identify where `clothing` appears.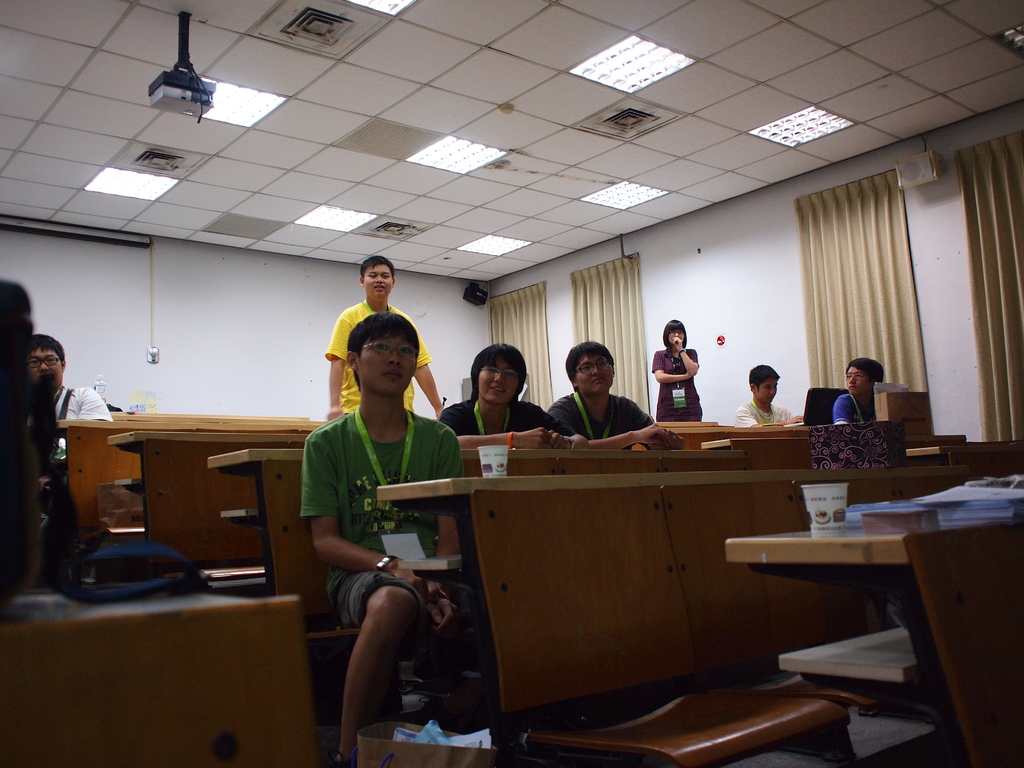
Appears at (left=321, top=300, right=432, bottom=413).
